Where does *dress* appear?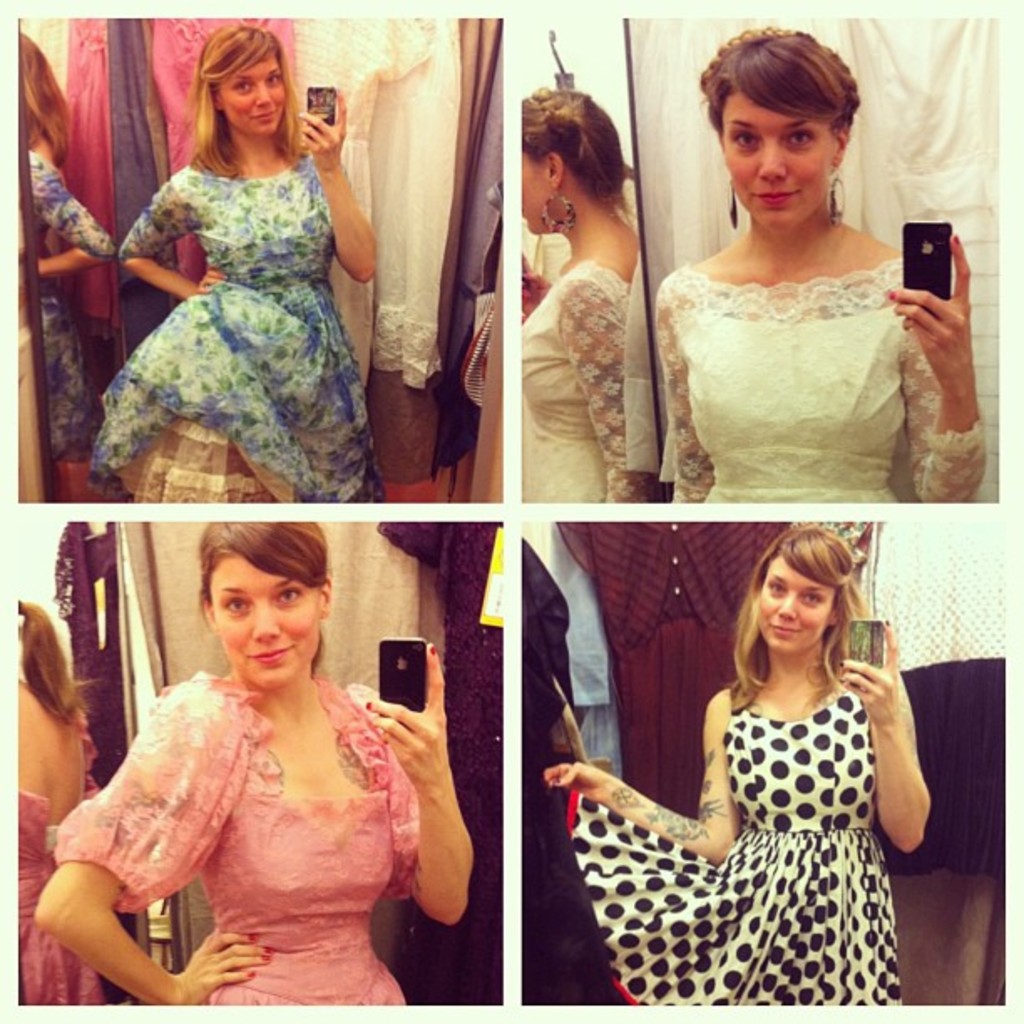
Appears at detection(571, 673, 904, 1014).
